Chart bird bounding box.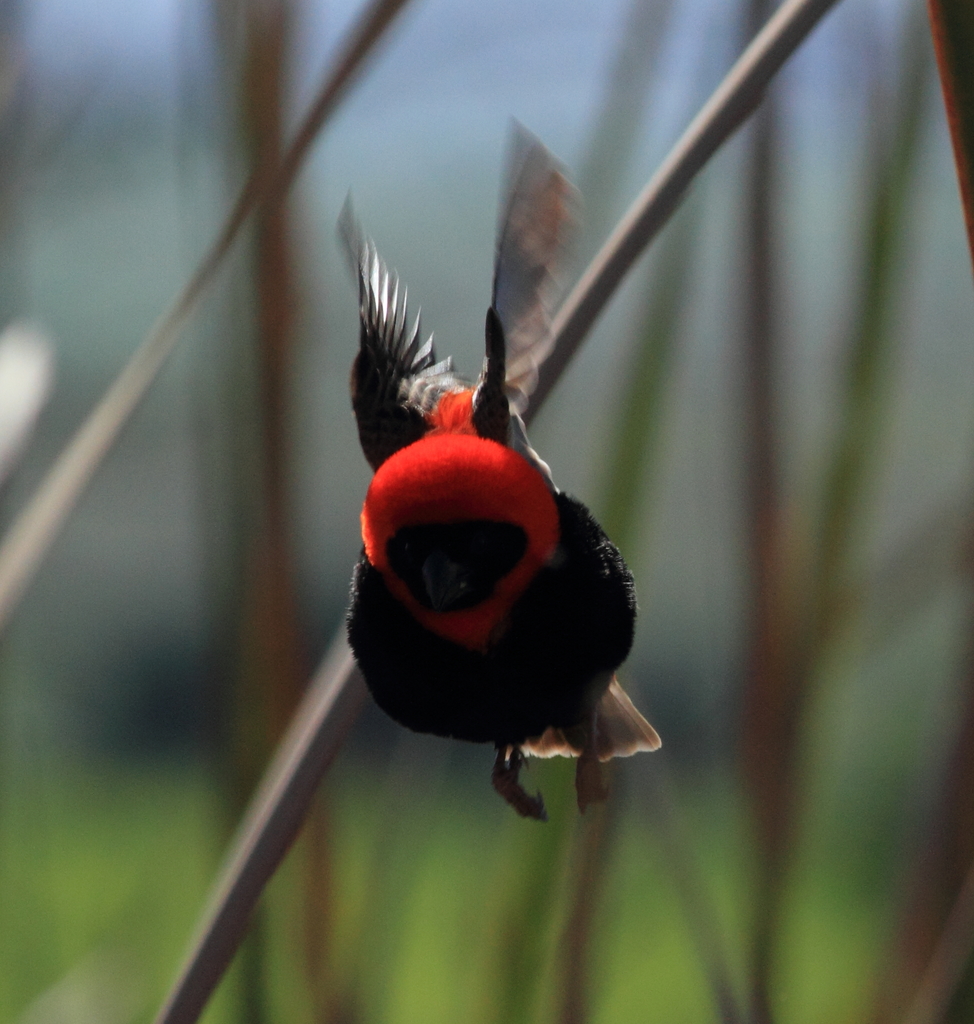
Charted: 328/256/662/841.
